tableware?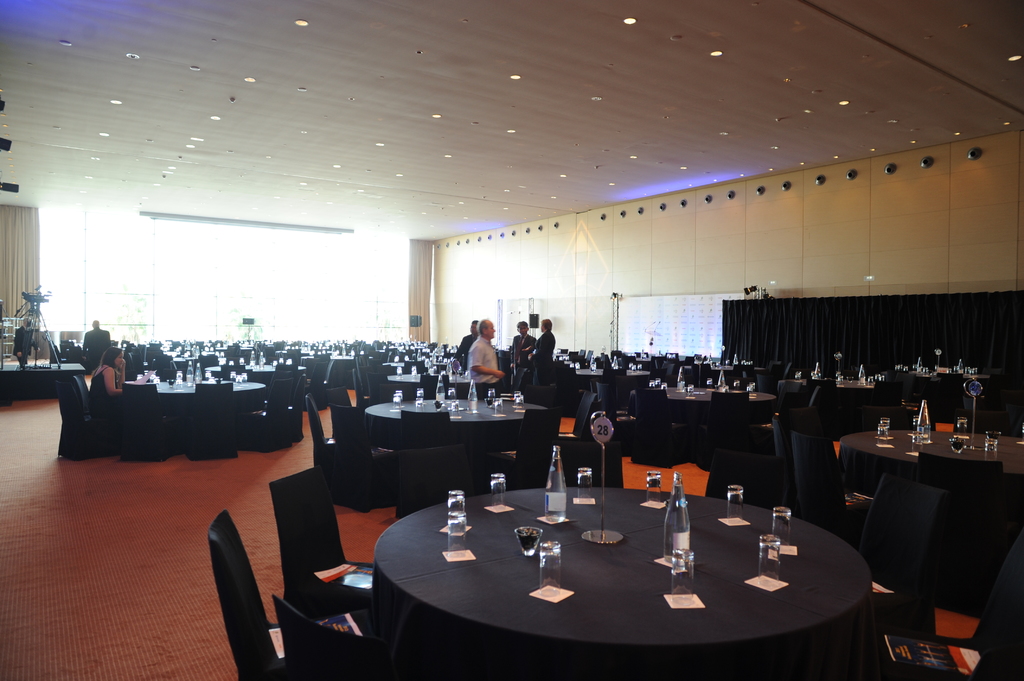
x1=880 y1=416 x2=892 y2=435
